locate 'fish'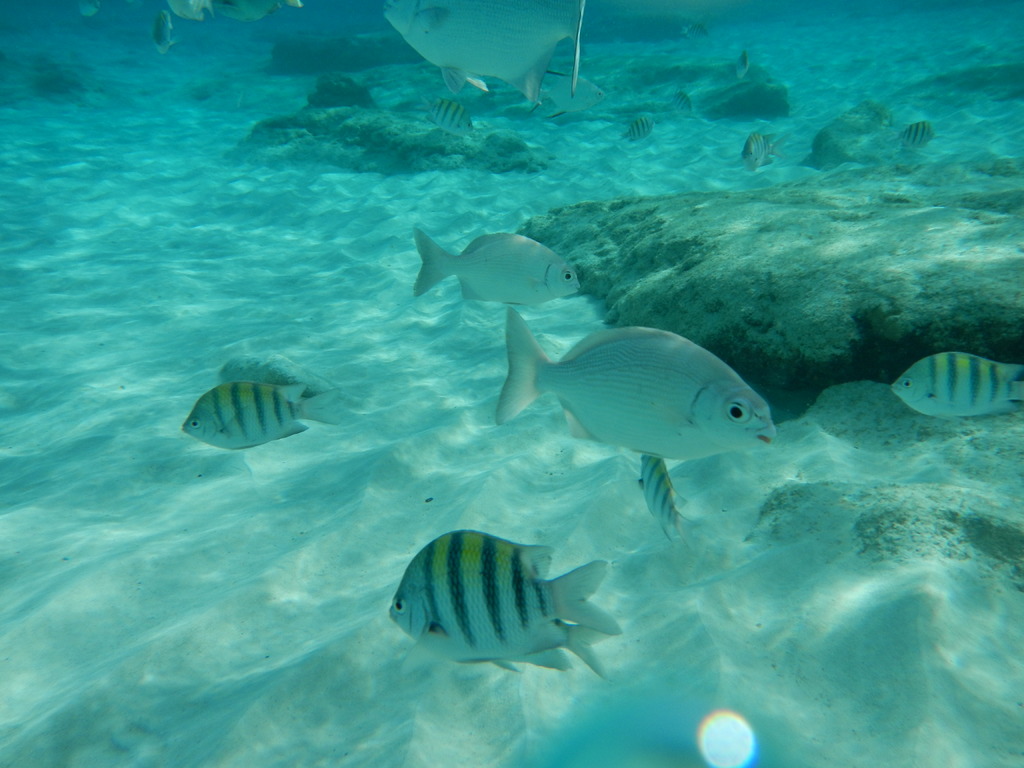
left=406, top=229, right=584, bottom=305
